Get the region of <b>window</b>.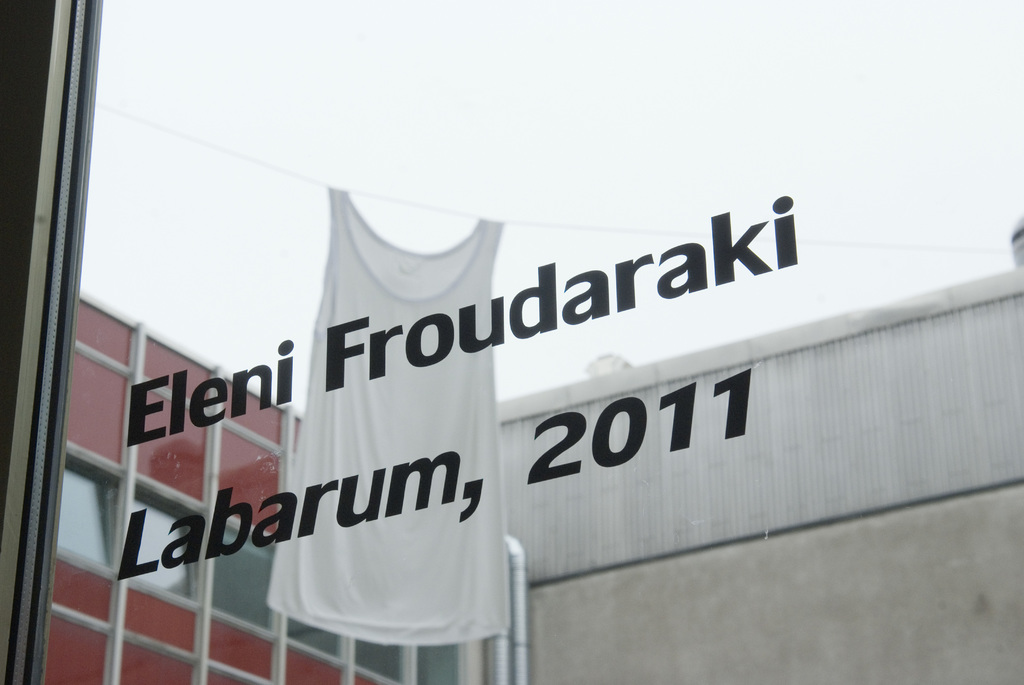
(216,535,276,629).
